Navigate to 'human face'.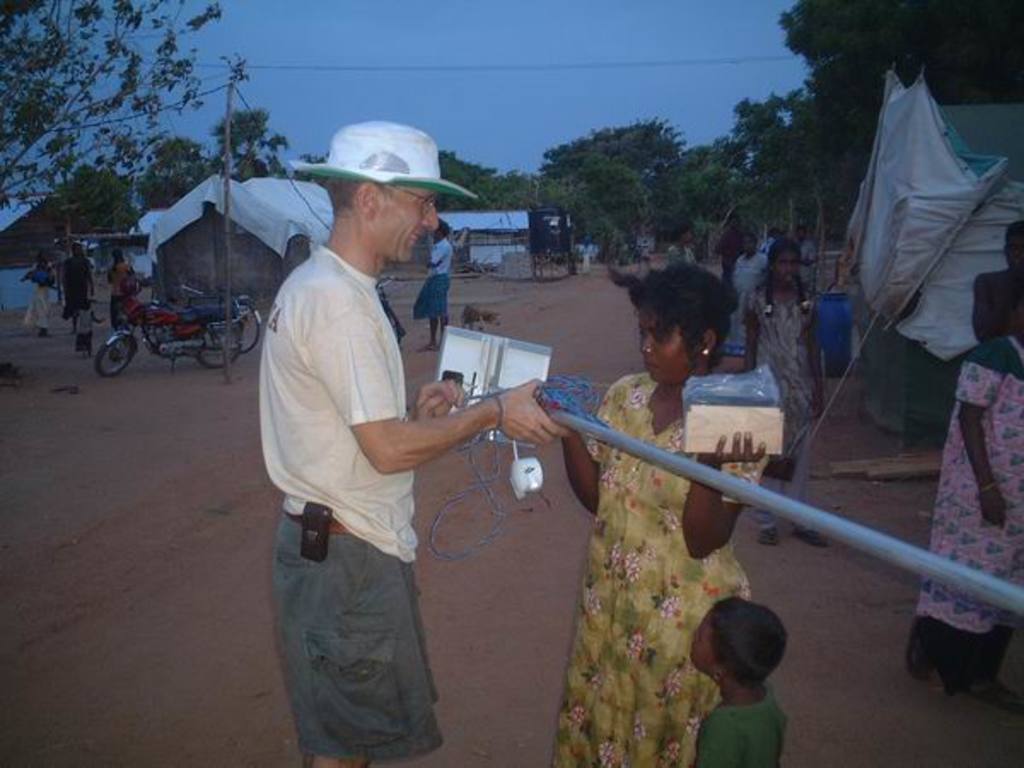
Navigation target: Rect(794, 225, 809, 239).
